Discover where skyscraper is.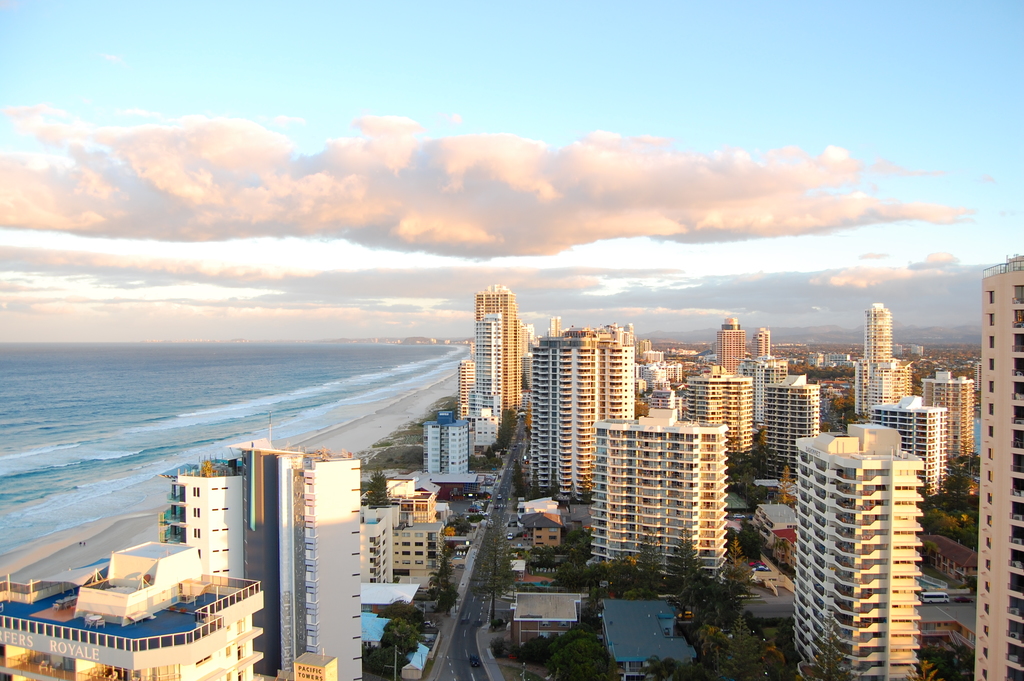
Discovered at 476, 311, 506, 415.
